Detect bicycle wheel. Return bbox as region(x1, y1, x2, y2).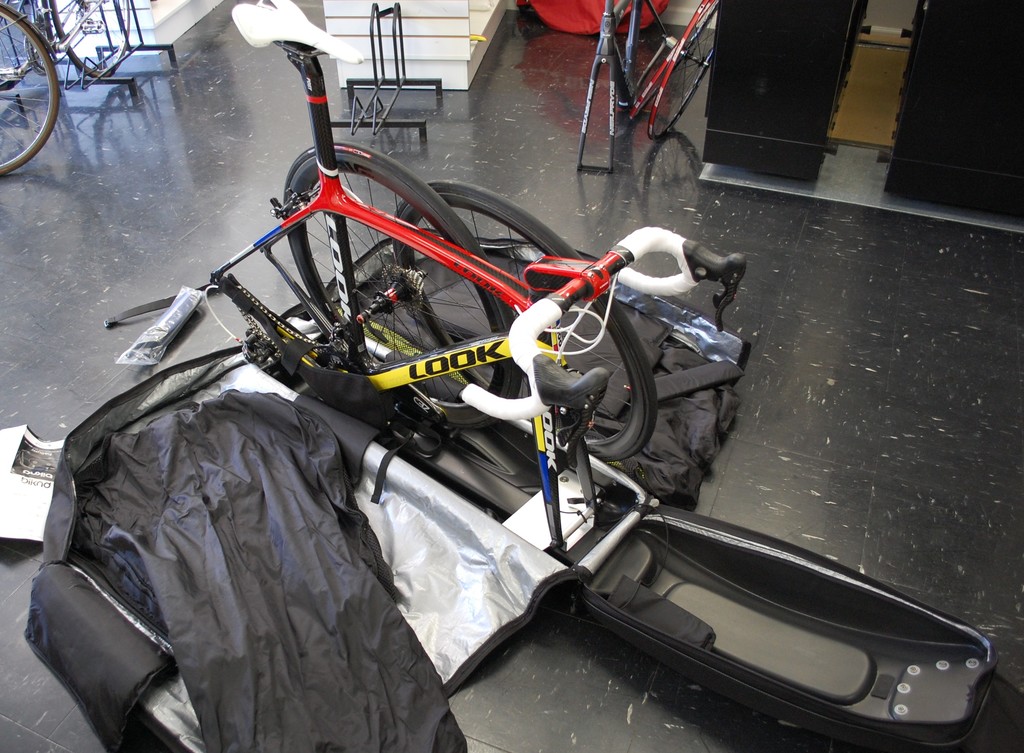
region(0, 3, 58, 176).
